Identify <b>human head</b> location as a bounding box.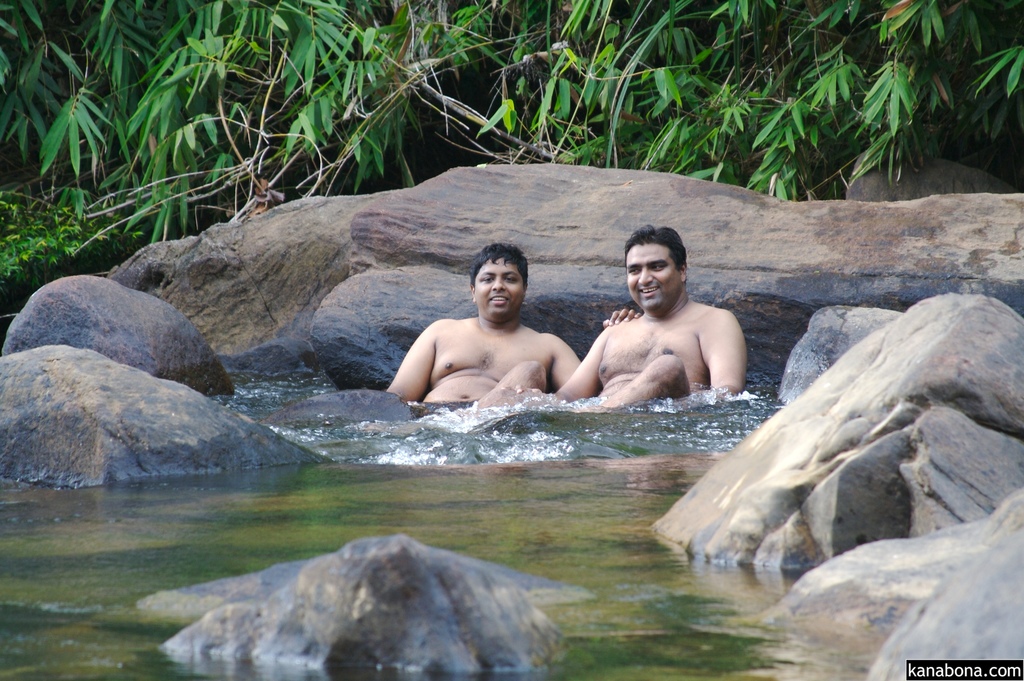
[624, 226, 690, 308].
